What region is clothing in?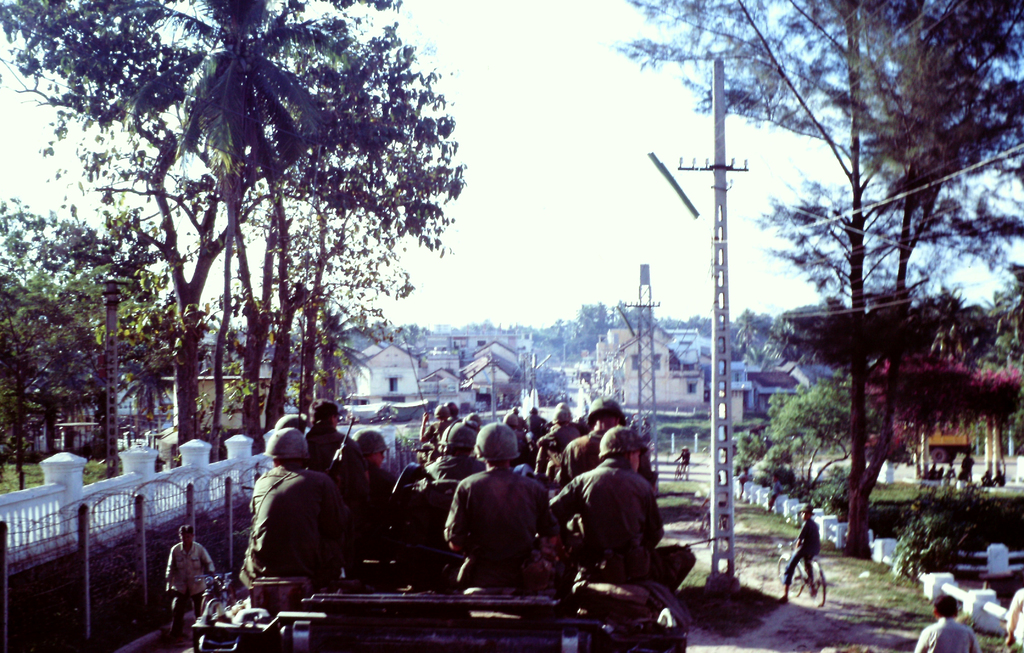
417,424,453,449.
